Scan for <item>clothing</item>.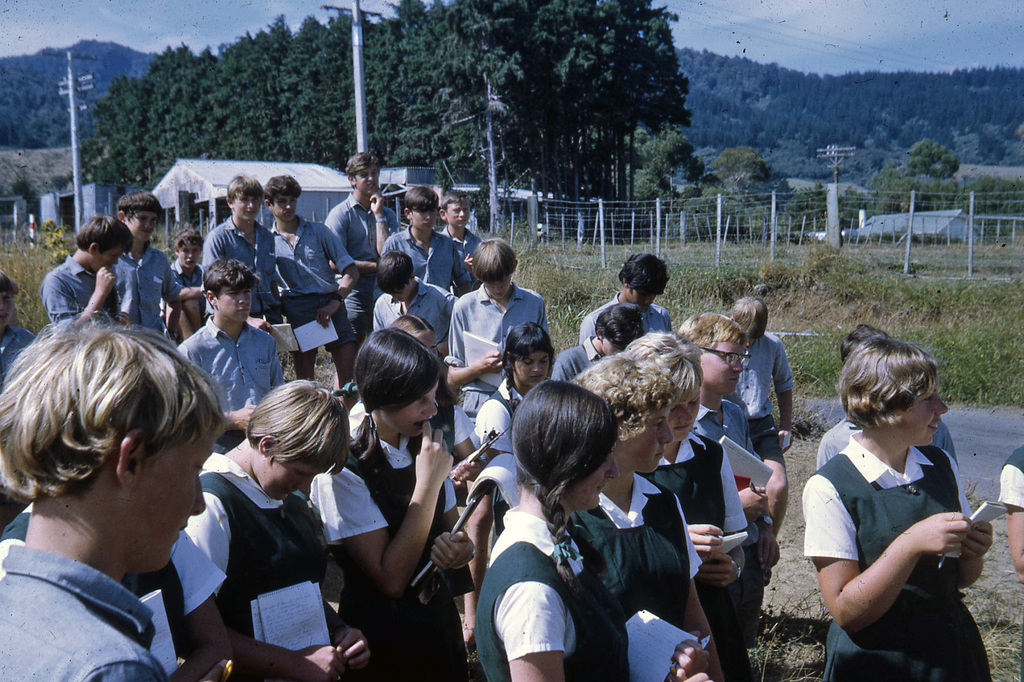
Scan result: <bbox>166, 260, 205, 311</bbox>.
